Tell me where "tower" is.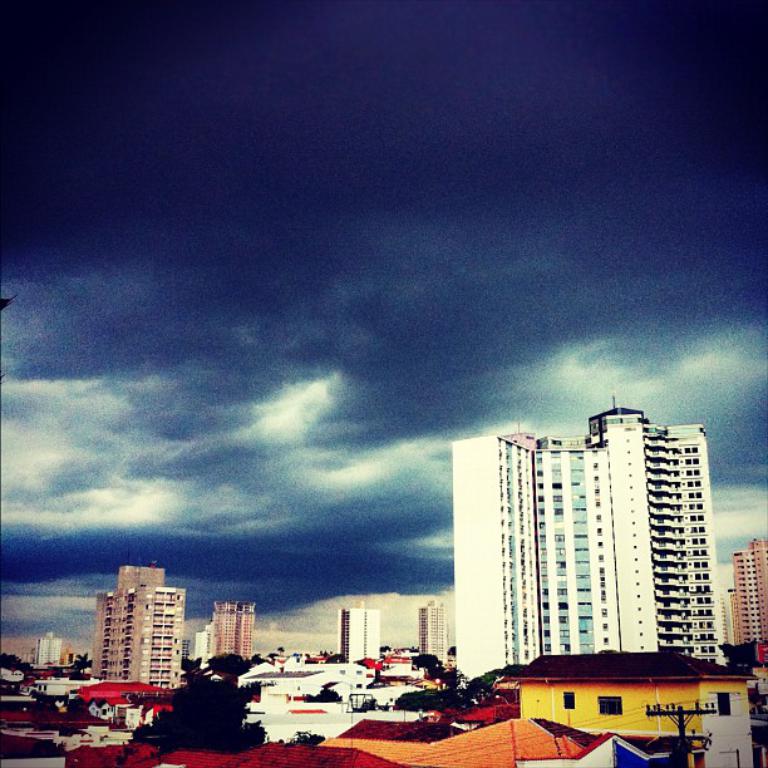
"tower" is at x1=188 y1=624 x2=216 y2=655.
